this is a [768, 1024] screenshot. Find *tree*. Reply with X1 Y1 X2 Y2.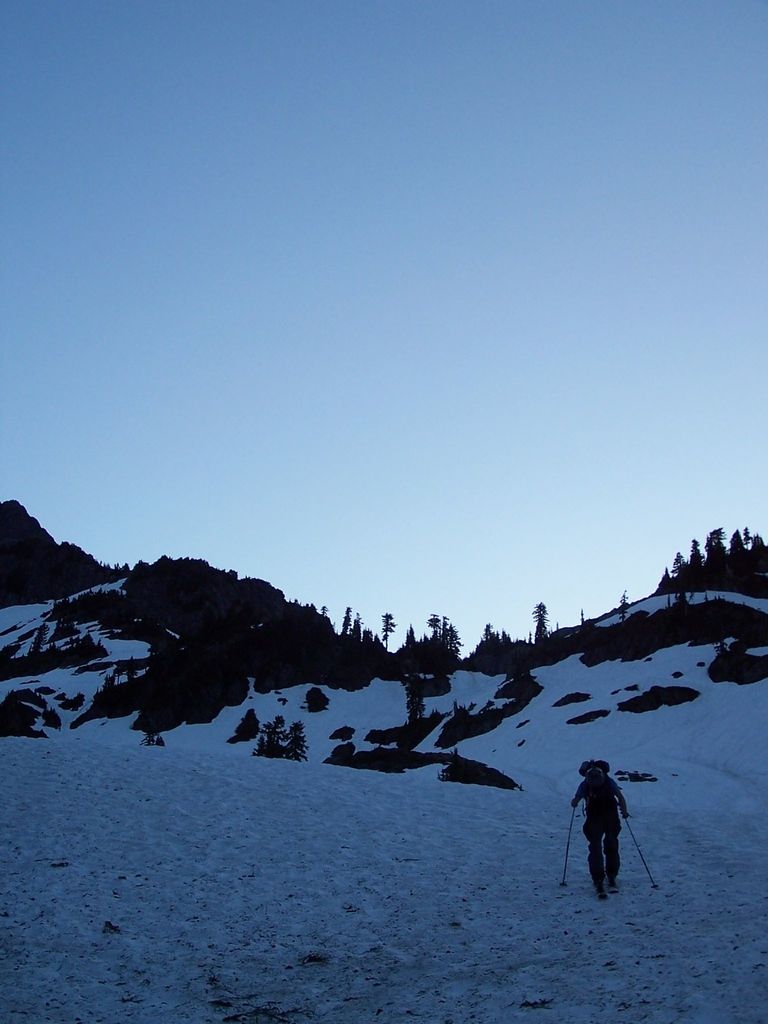
423 612 460 655.
